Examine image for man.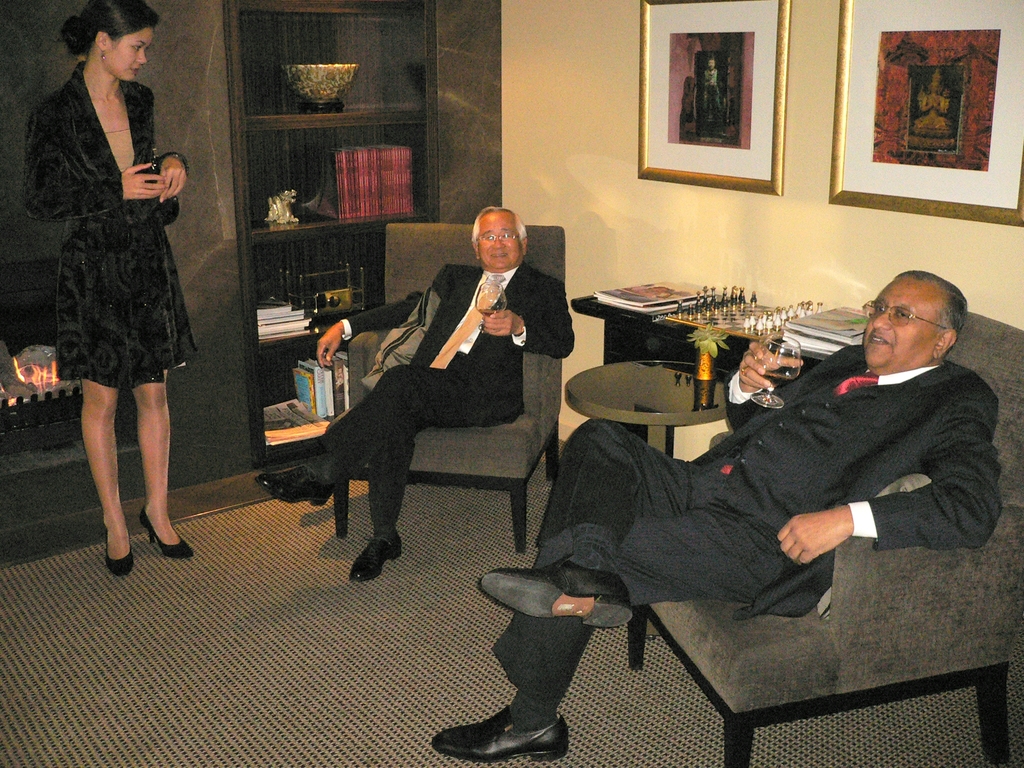
Examination result: (292,193,562,576).
